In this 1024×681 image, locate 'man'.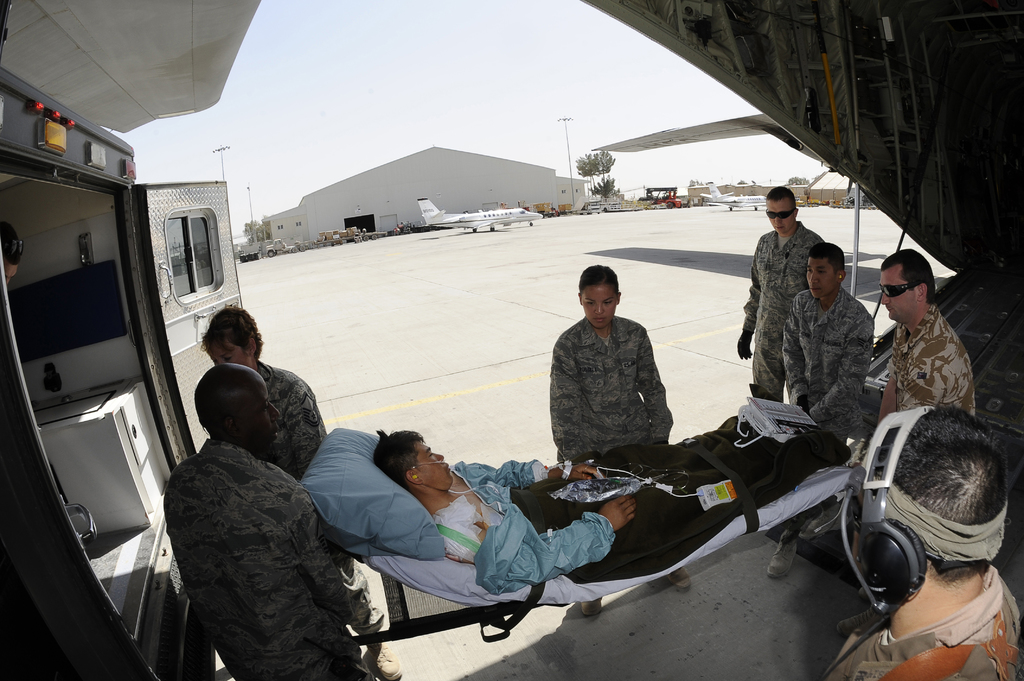
Bounding box: 776, 241, 895, 427.
